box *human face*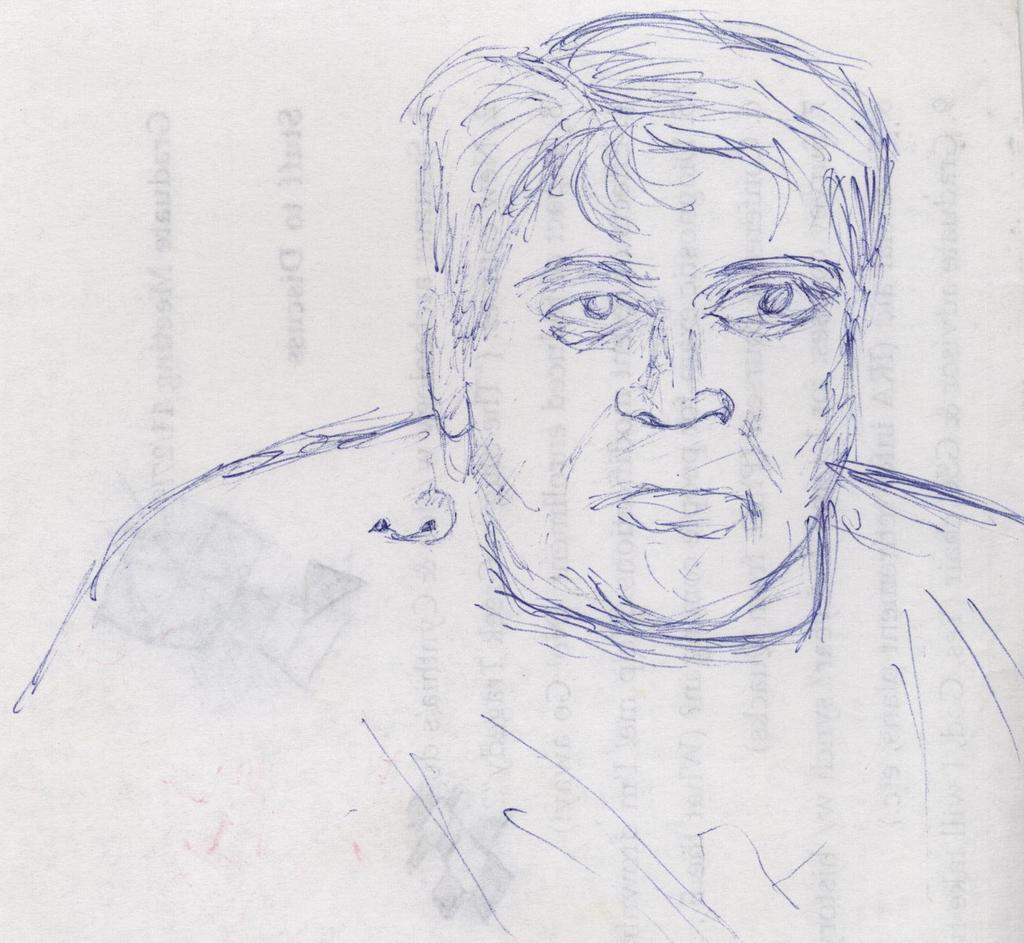
bbox=(468, 150, 839, 618)
